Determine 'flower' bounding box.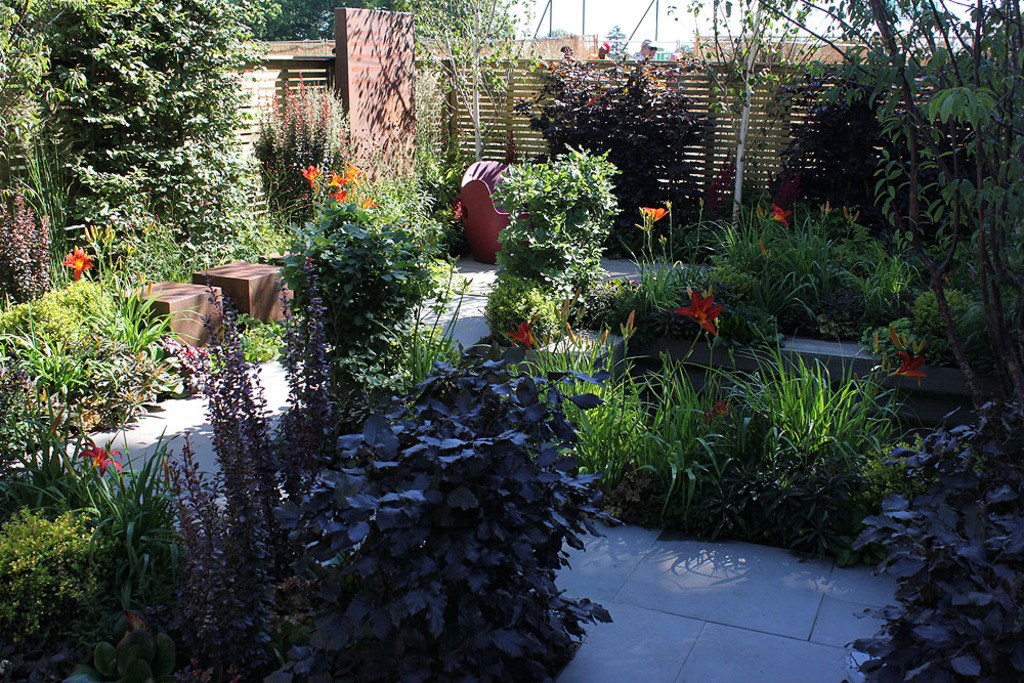
Determined: (x1=63, y1=241, x2=93, y2=278).
